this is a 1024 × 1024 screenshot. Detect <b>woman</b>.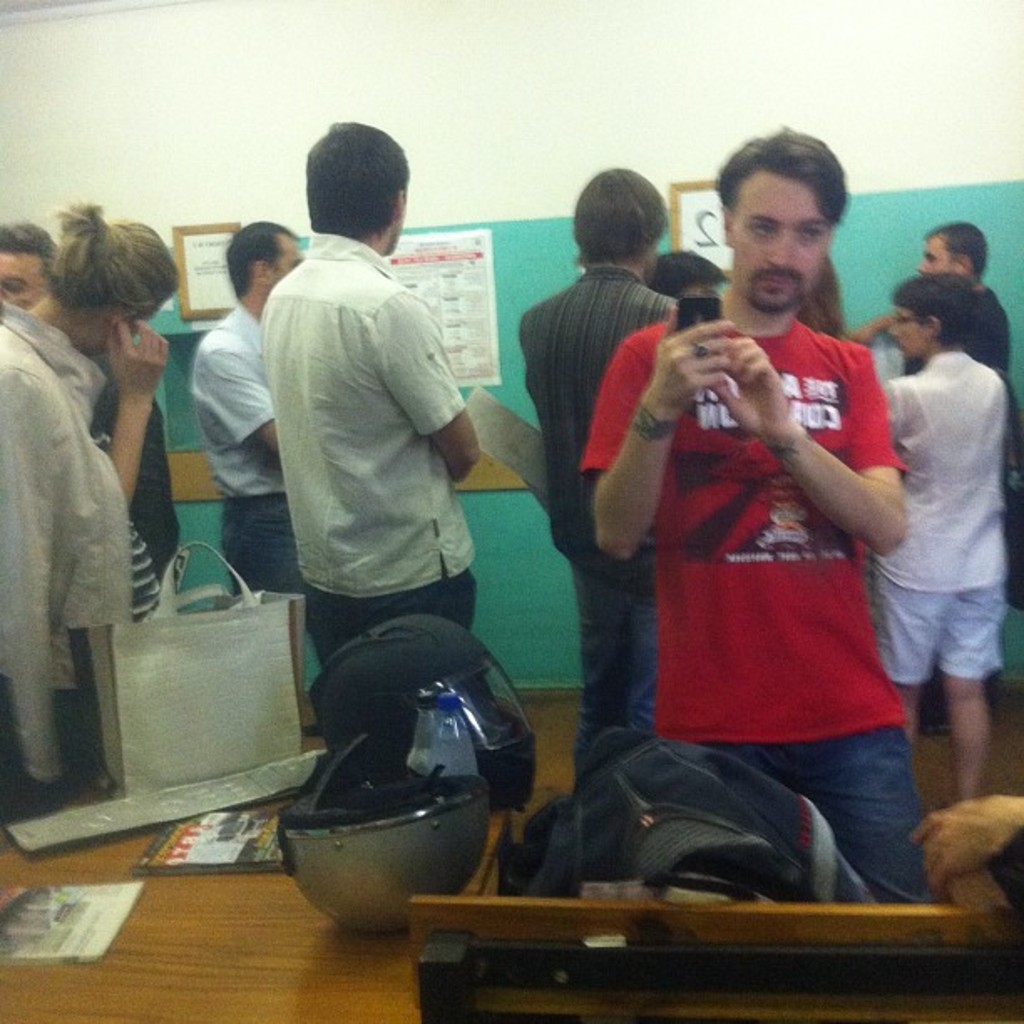
863:271:1009:805.
